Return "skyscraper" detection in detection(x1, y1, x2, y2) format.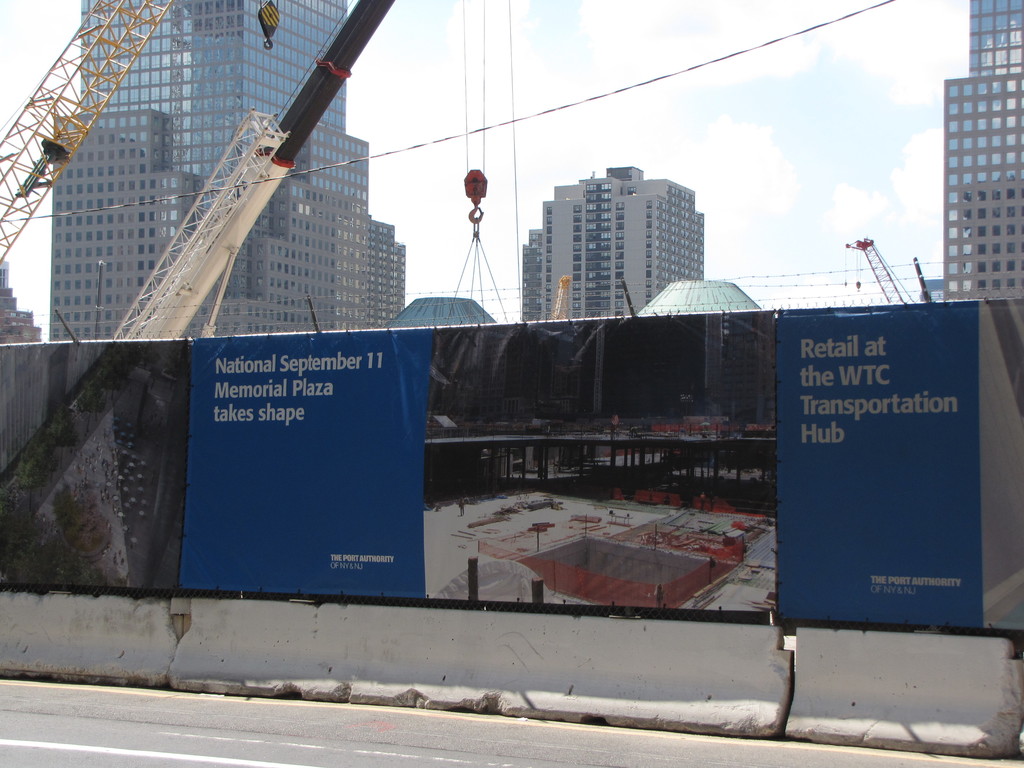
detection(49, 0, 412, 340).
